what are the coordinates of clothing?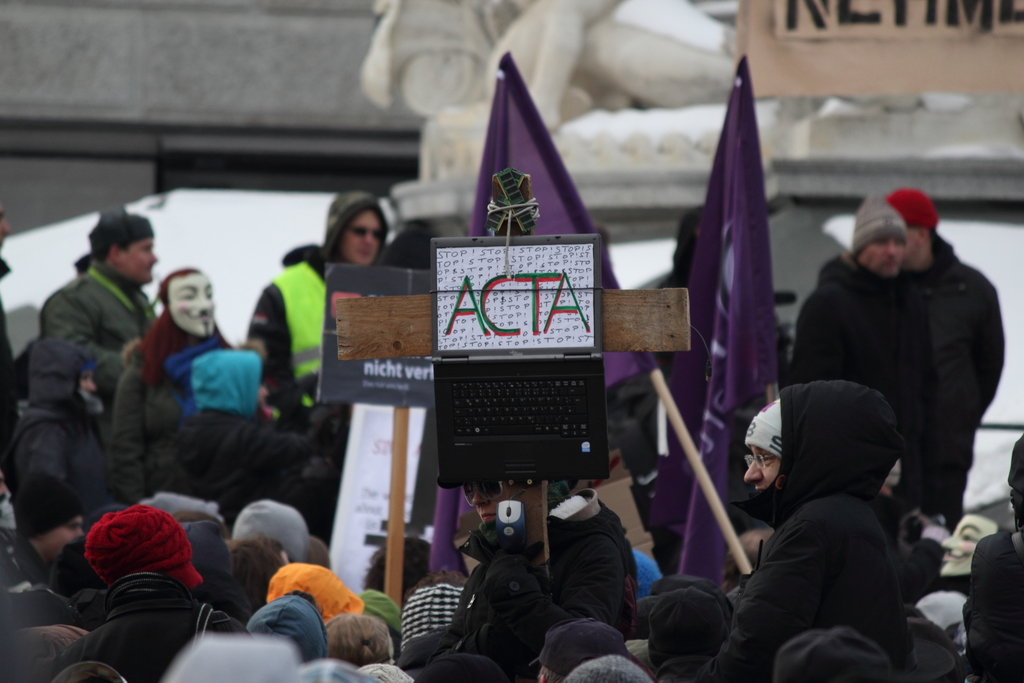
rect(549, 491, 632, 634).
